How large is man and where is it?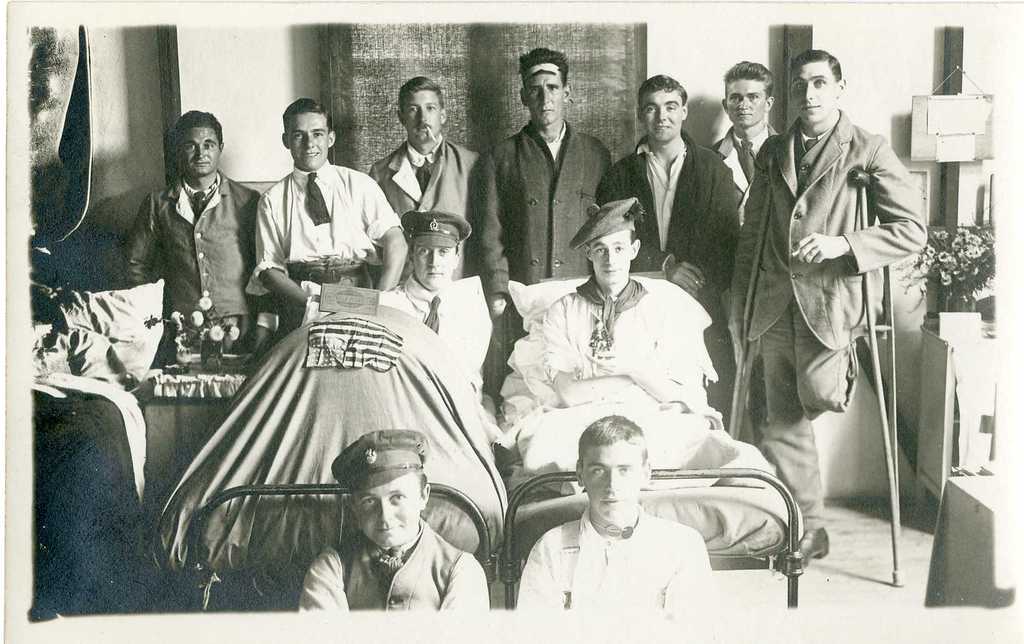
Bounding box: <region>476, 47, 614, 363</region>.
